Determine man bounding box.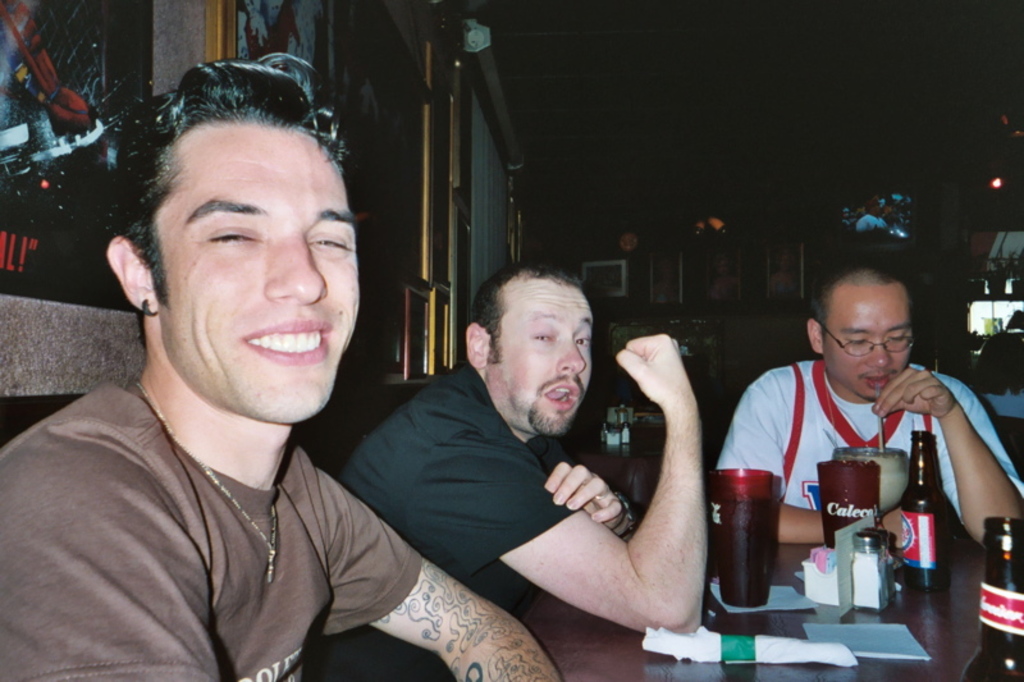
Determined: locate(0, 50, 566, 681).
